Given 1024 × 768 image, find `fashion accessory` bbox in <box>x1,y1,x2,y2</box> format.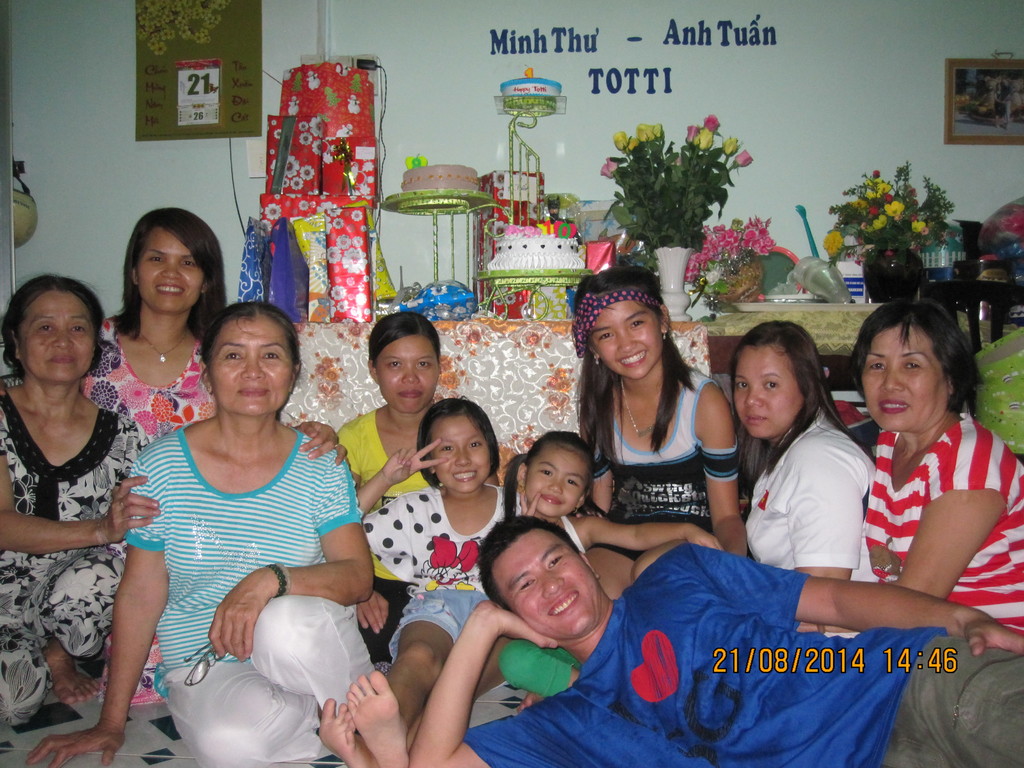
<box>180,618,237,689</box>.
